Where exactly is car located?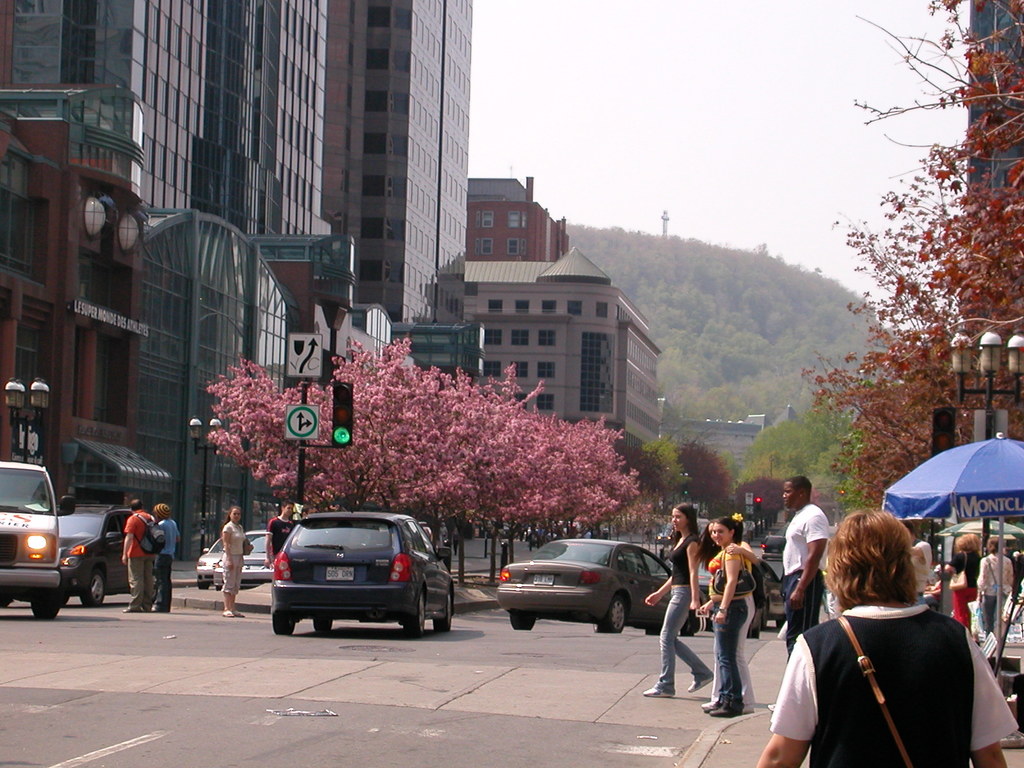
Its bounding box is [x1=198, y1=532, x2=277, y2=591].
